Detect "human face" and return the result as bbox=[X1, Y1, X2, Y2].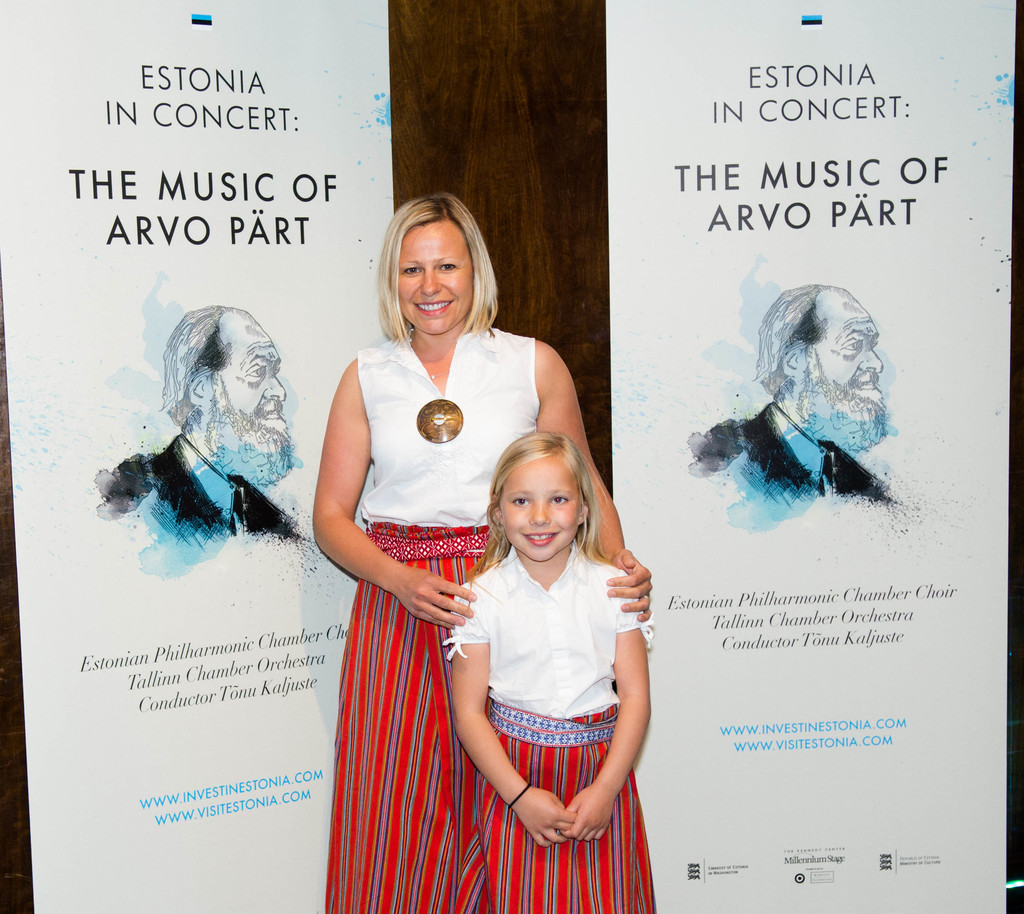
bbox=[223, 337, 287, 438].
